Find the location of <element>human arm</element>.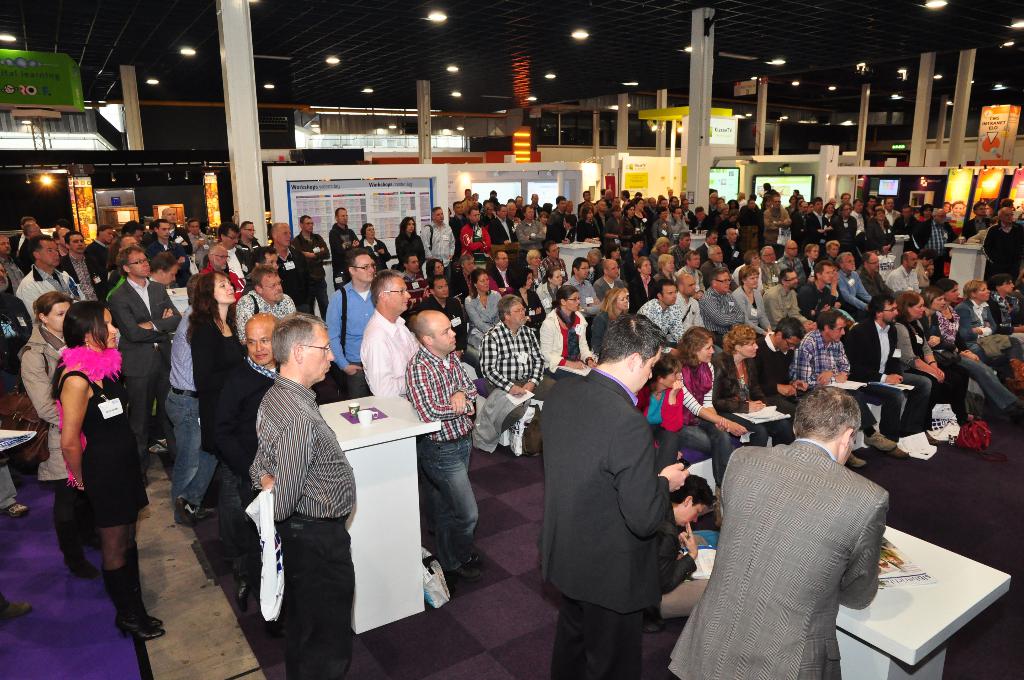
Location: bbox=(736, 293, 765, 336).
